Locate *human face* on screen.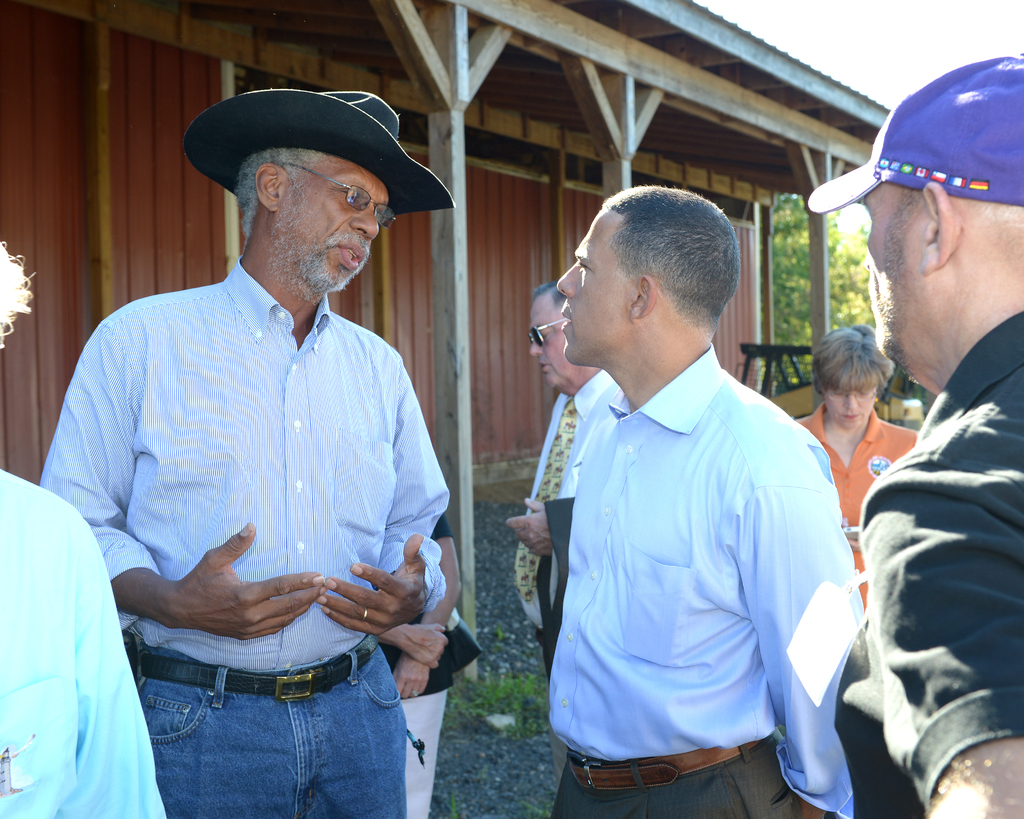
On screen at [554,206,639,368].
